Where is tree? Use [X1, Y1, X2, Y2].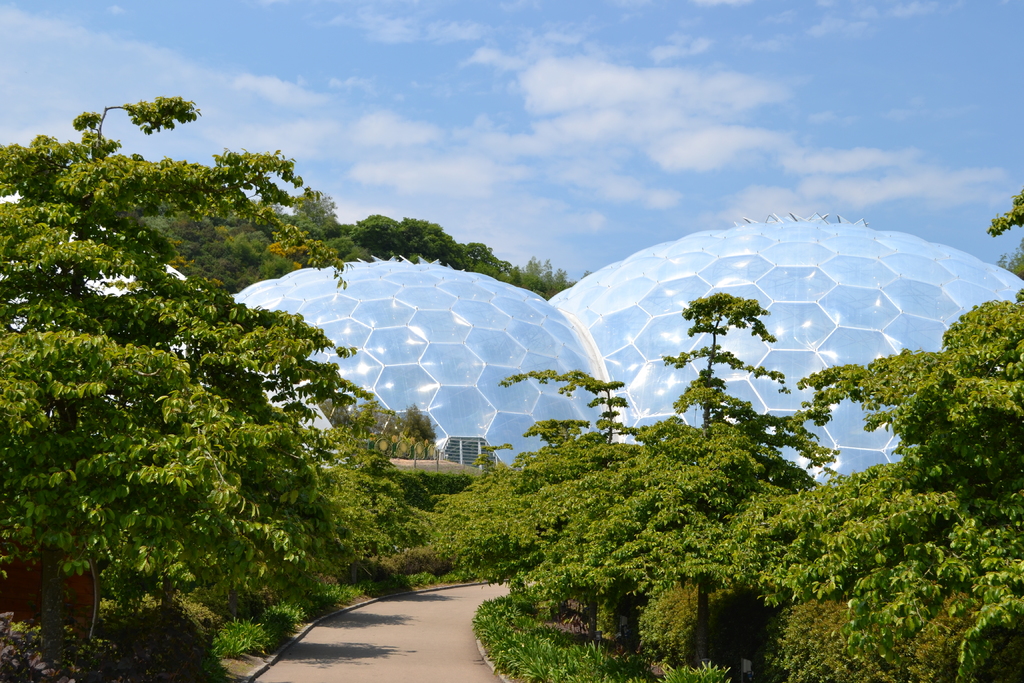
[424, 288, 1023, 682].
